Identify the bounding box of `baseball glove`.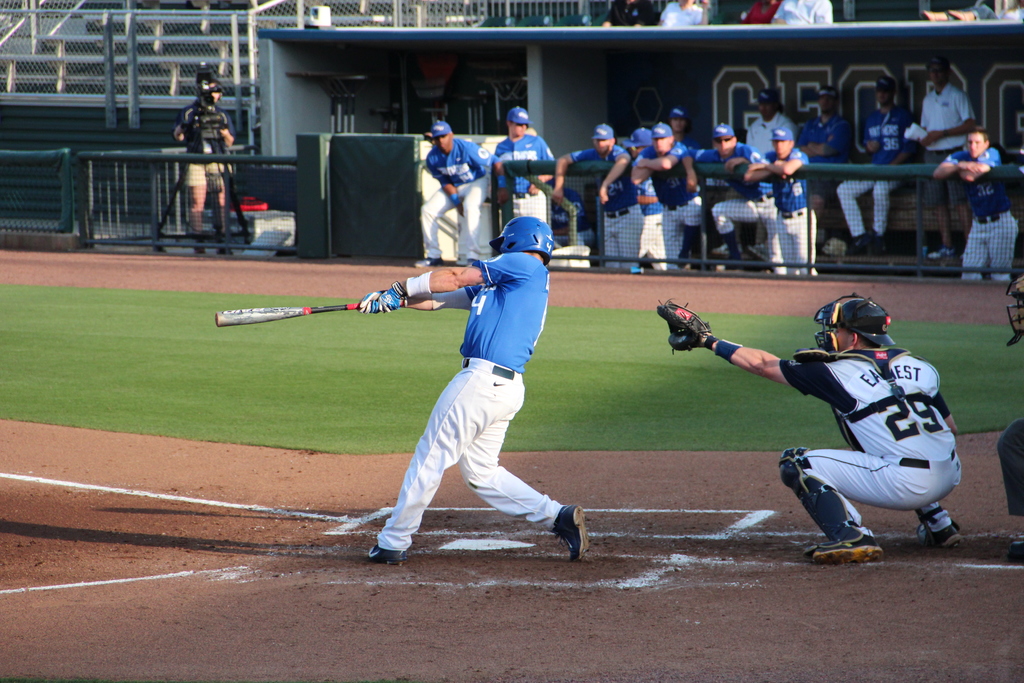
[451,192,463,217].
